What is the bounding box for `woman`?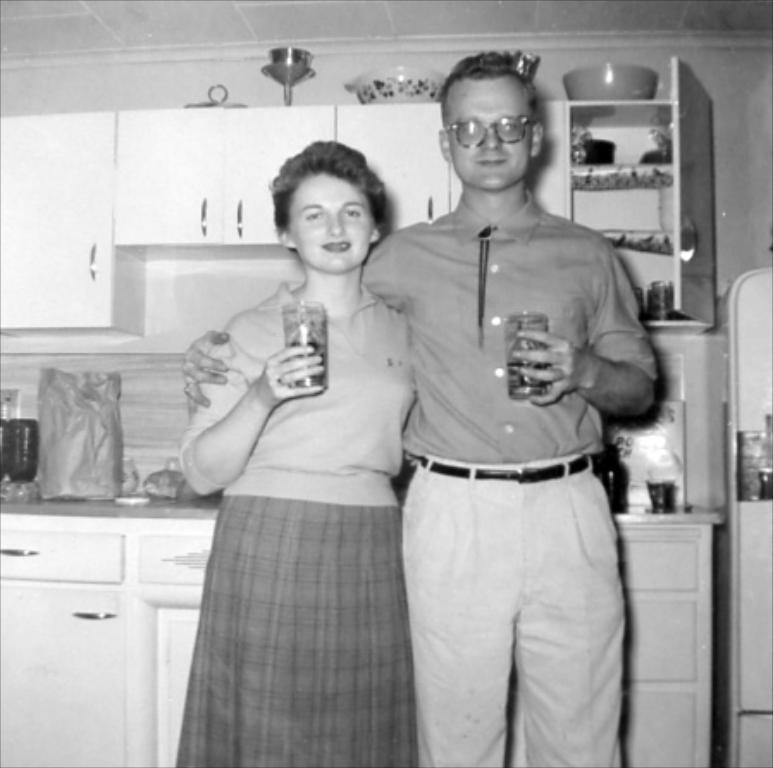
bbox=[181, 143, 437, 637].
